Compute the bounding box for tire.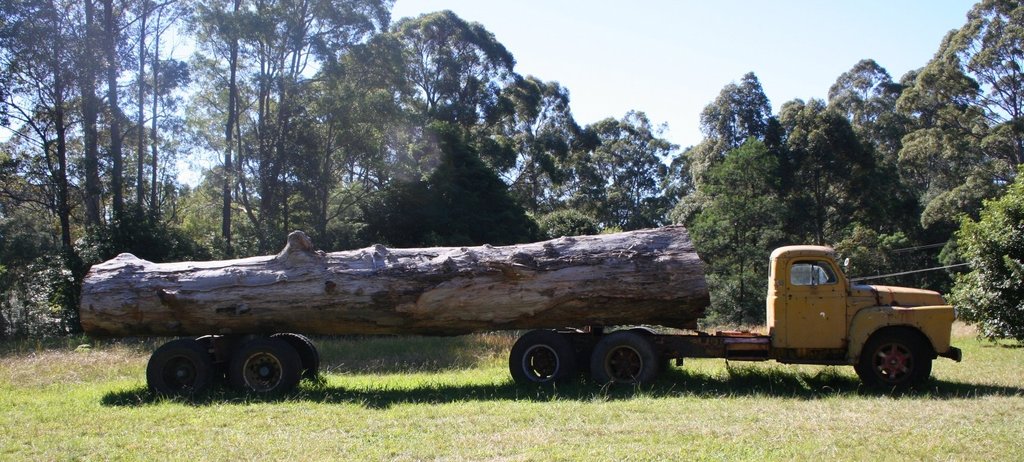
[583, 331, 669, 404].
